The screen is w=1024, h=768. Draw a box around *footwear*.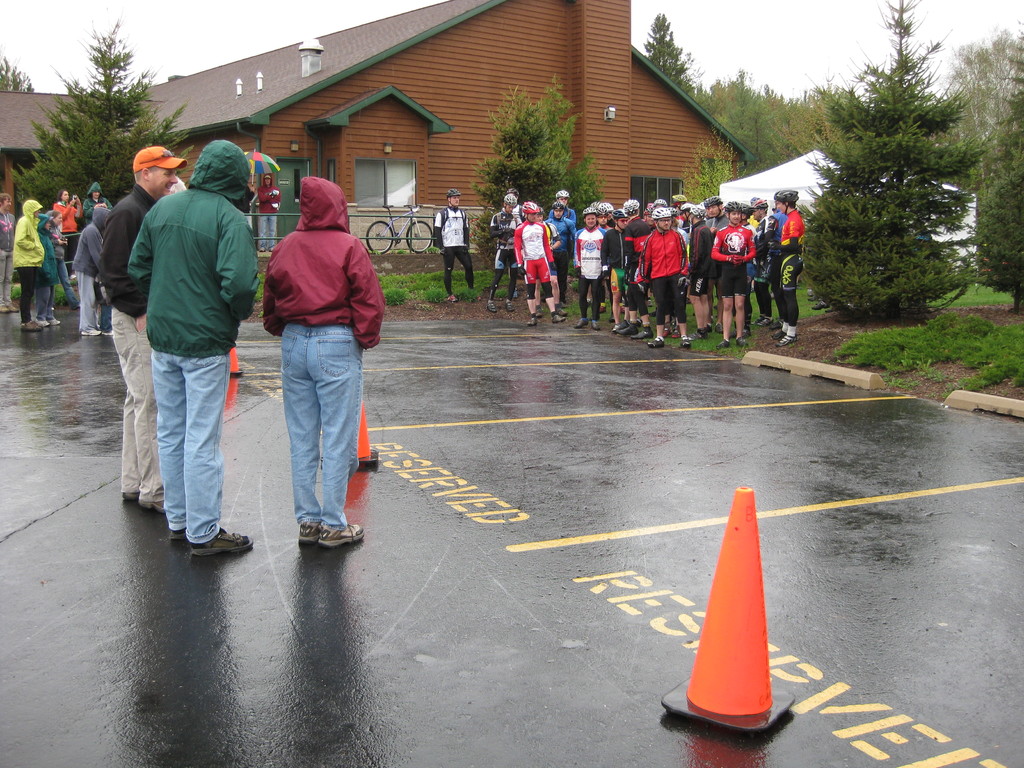
pyautogui.locateOnScreen(681, 333, 687, 343).
